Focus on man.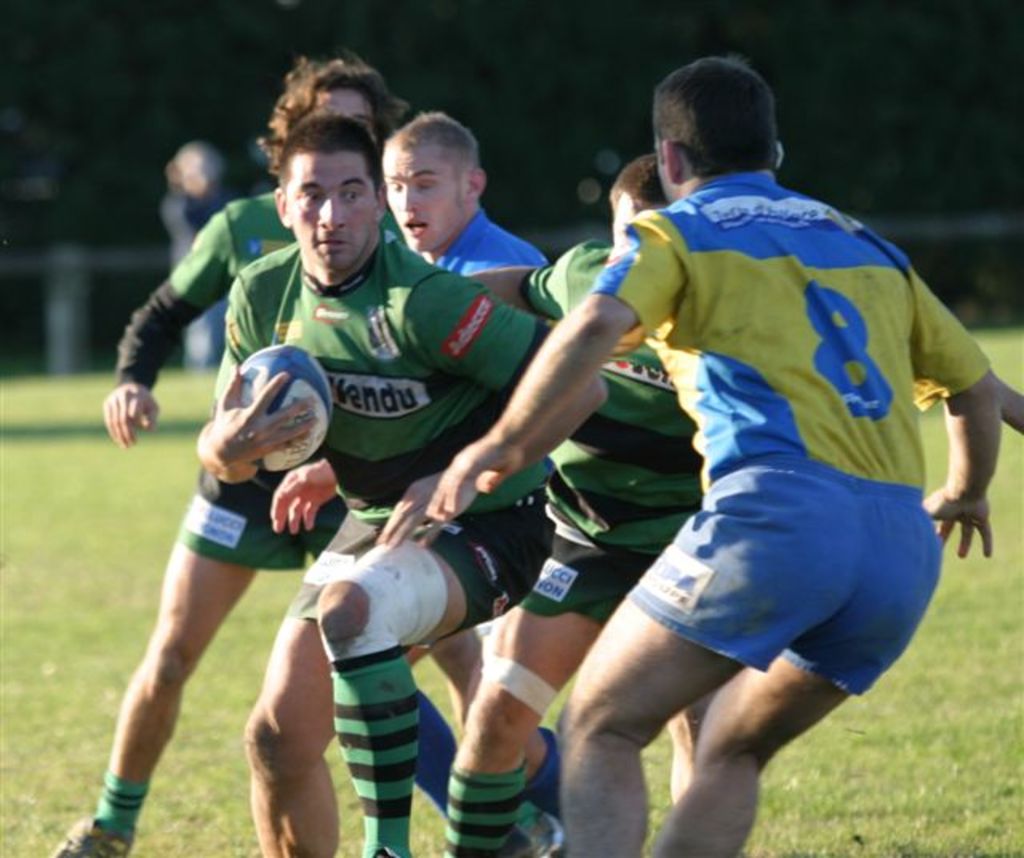
Focused at locate(54, 48, 403, 856).
